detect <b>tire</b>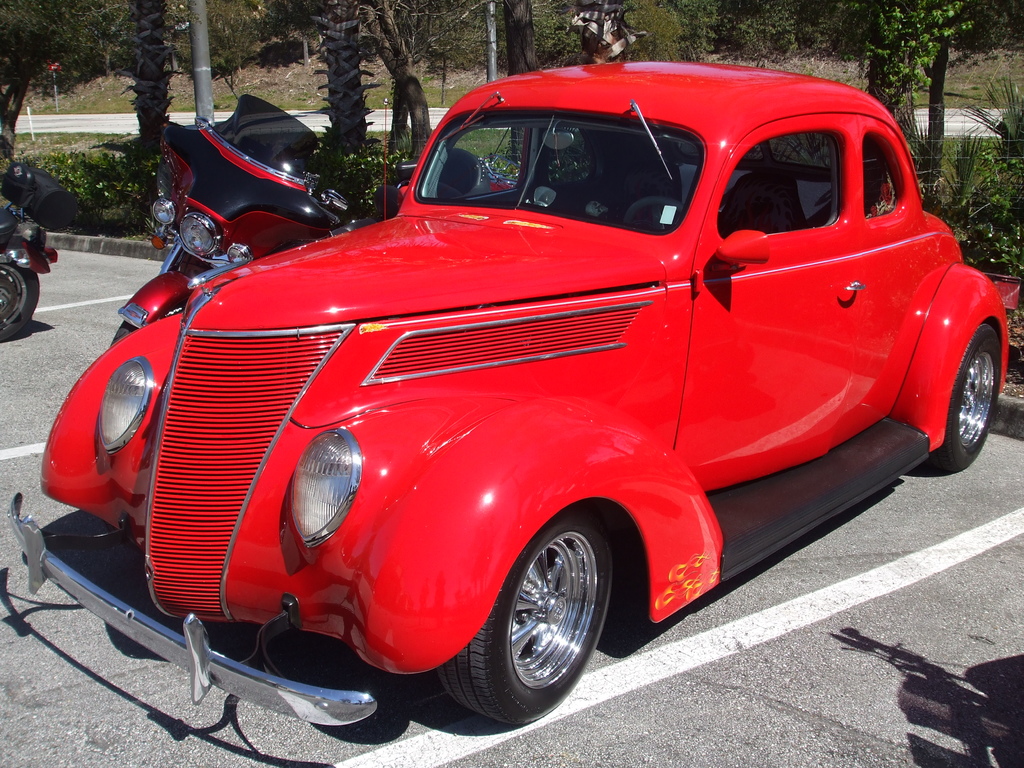
(x1=445, y1=520, x2=614, y2=717)
